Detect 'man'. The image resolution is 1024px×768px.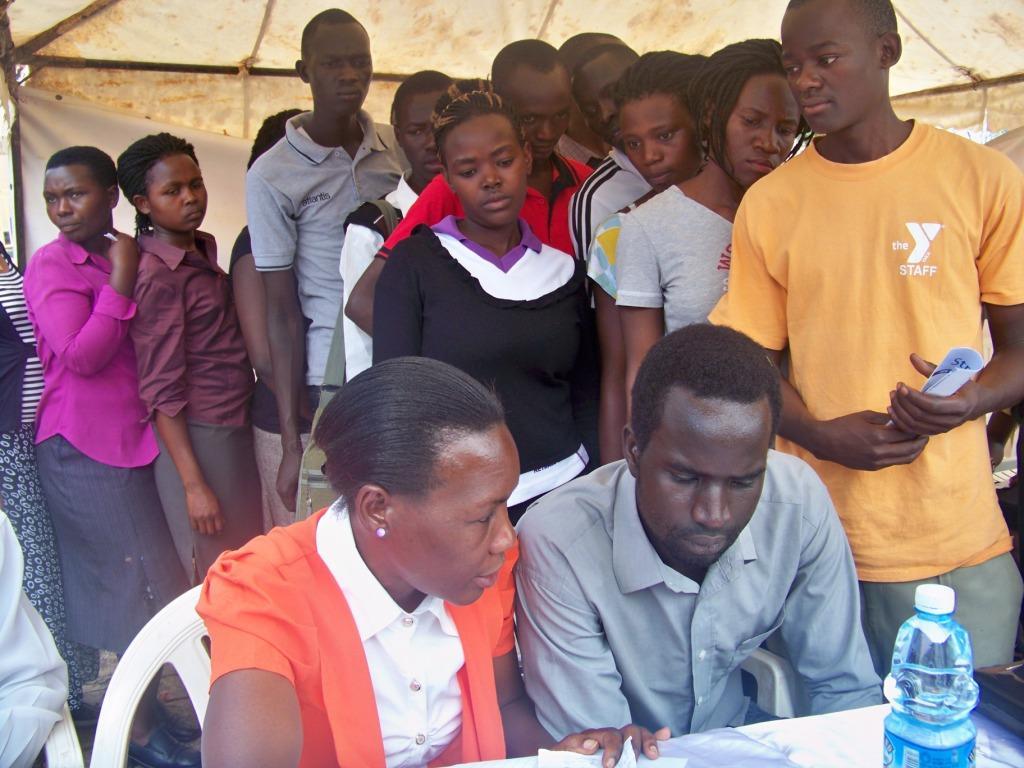
[left=321, top=39, right=596, bottom=340].
